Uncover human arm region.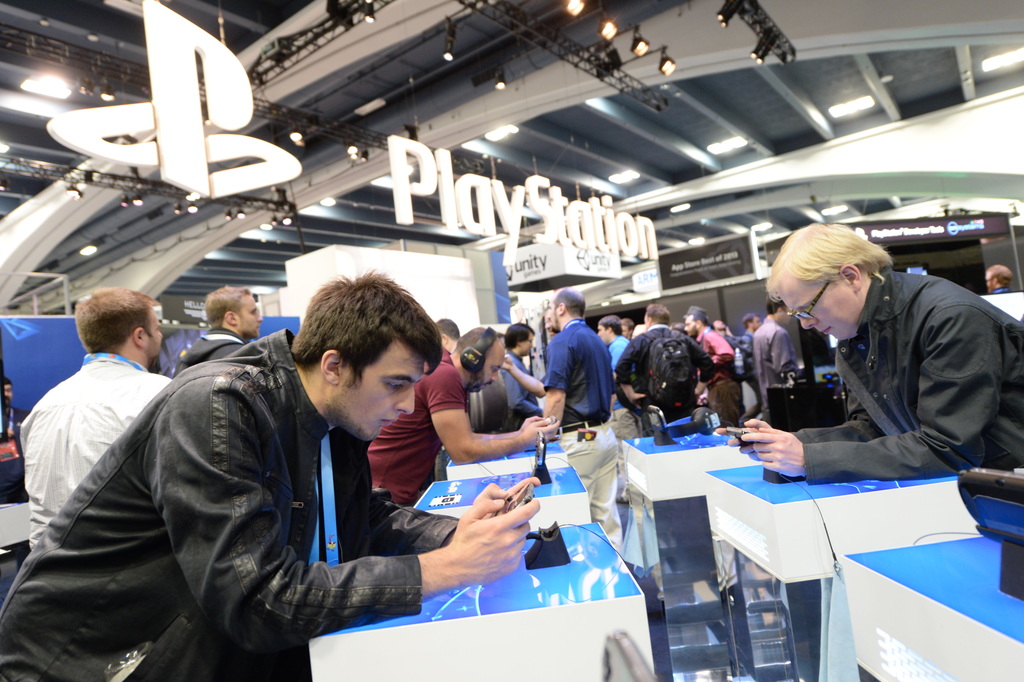
Uncovered: (x1=545, y1=335, x2=575, y2=424).
